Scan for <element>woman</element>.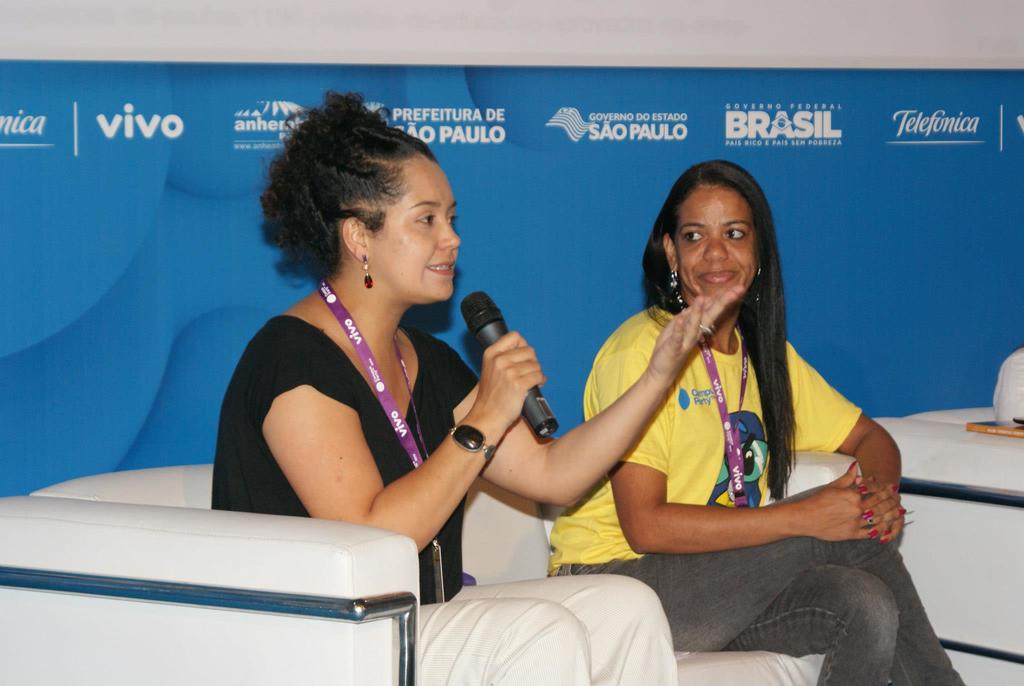
Scan result: [202, 93, 680, 685].
